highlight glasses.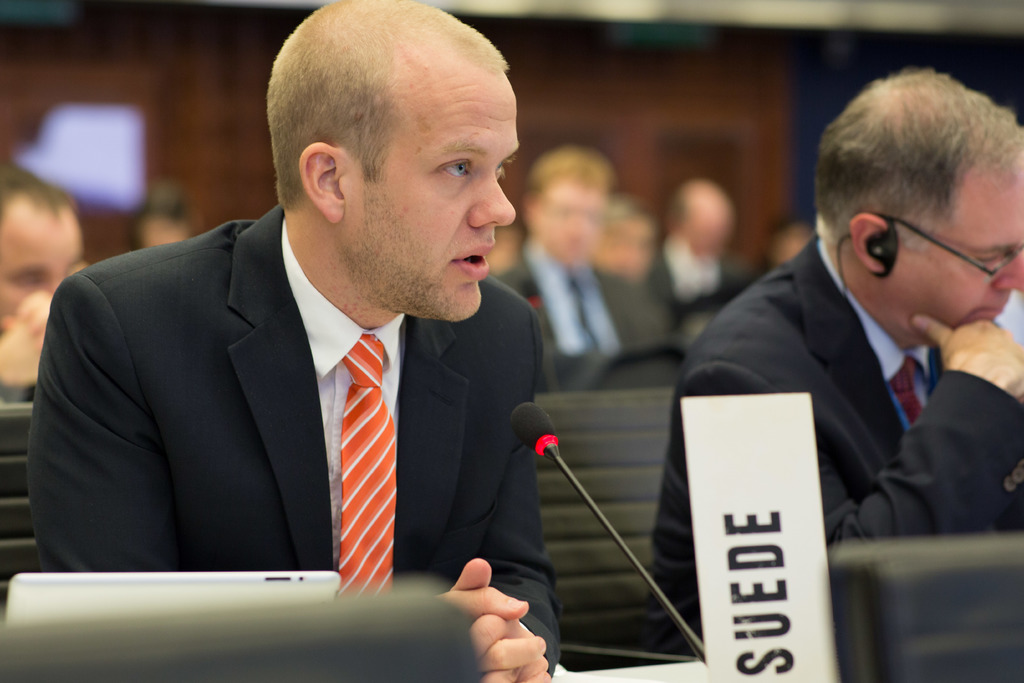
Highlighted region: [880, 215, 1023, 282].
